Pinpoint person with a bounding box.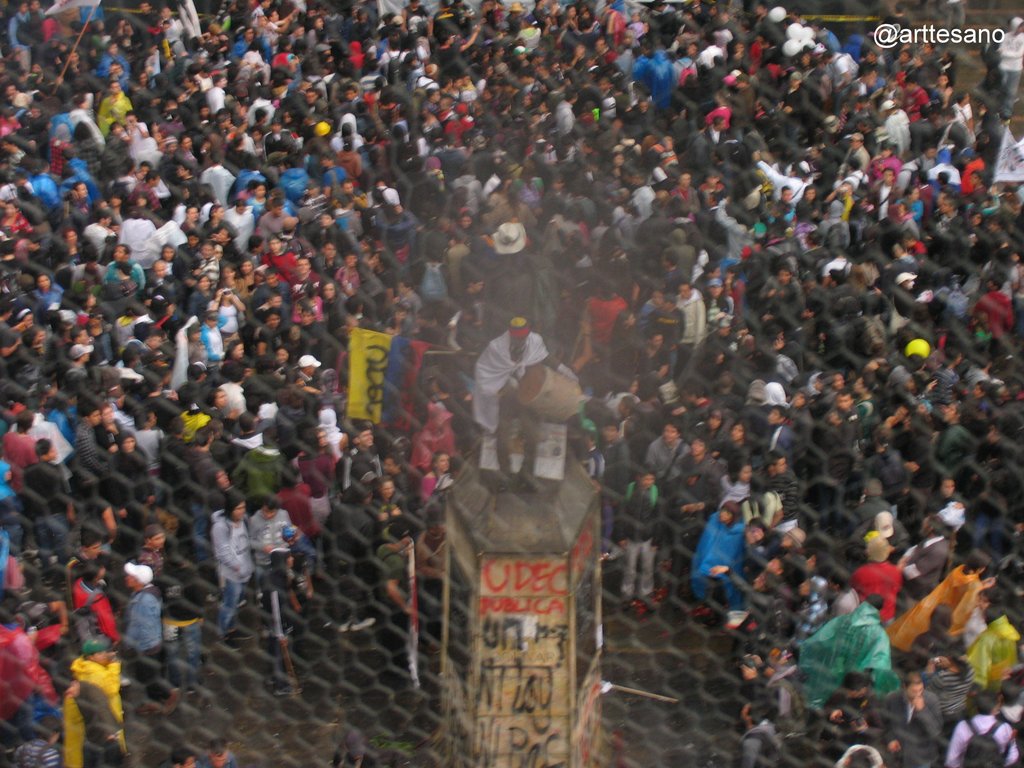
481, 223, 556, 354.
